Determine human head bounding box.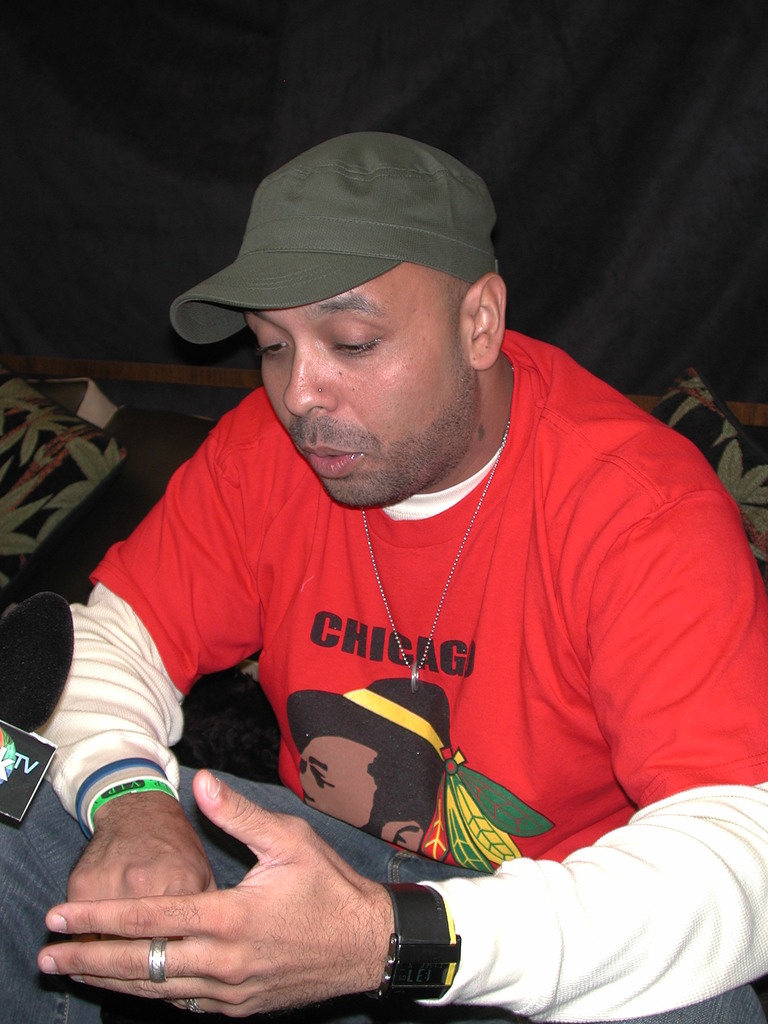
Determined: bbox=(168, 130, 500, 504).
